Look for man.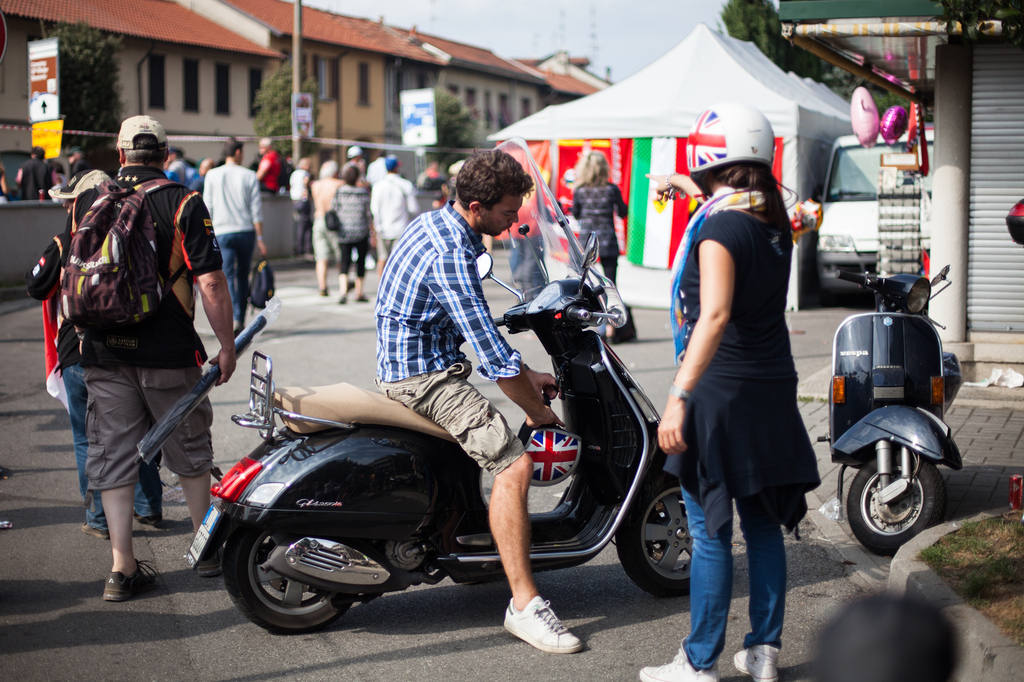
Found: <bbox>77, 114, 237, 602</bbox>.
